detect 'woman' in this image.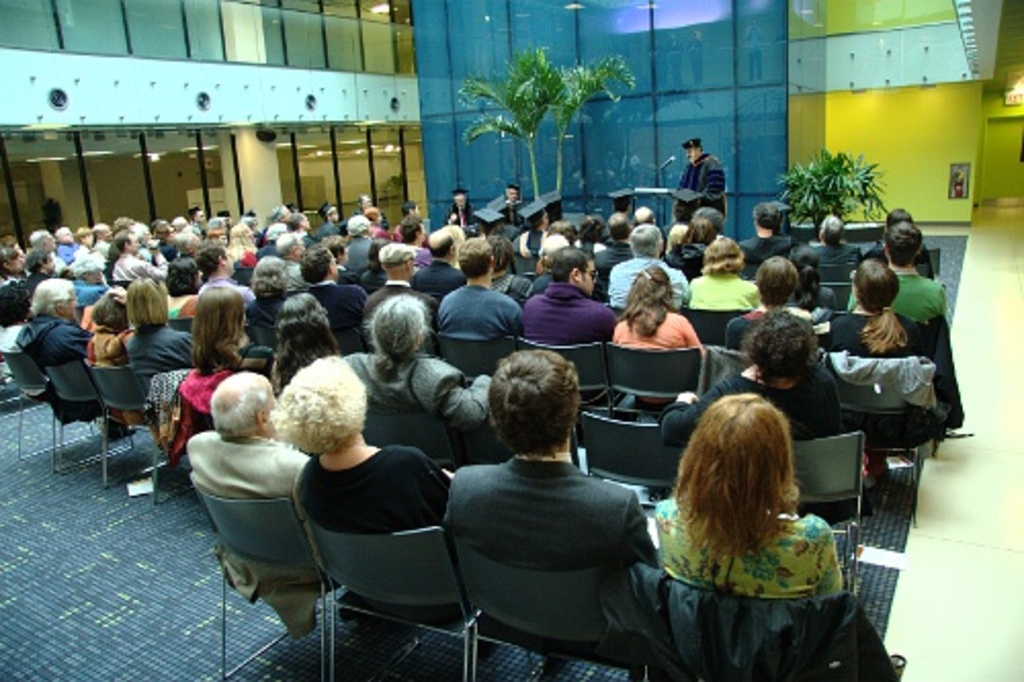
Detection: 98:240:129:285.
